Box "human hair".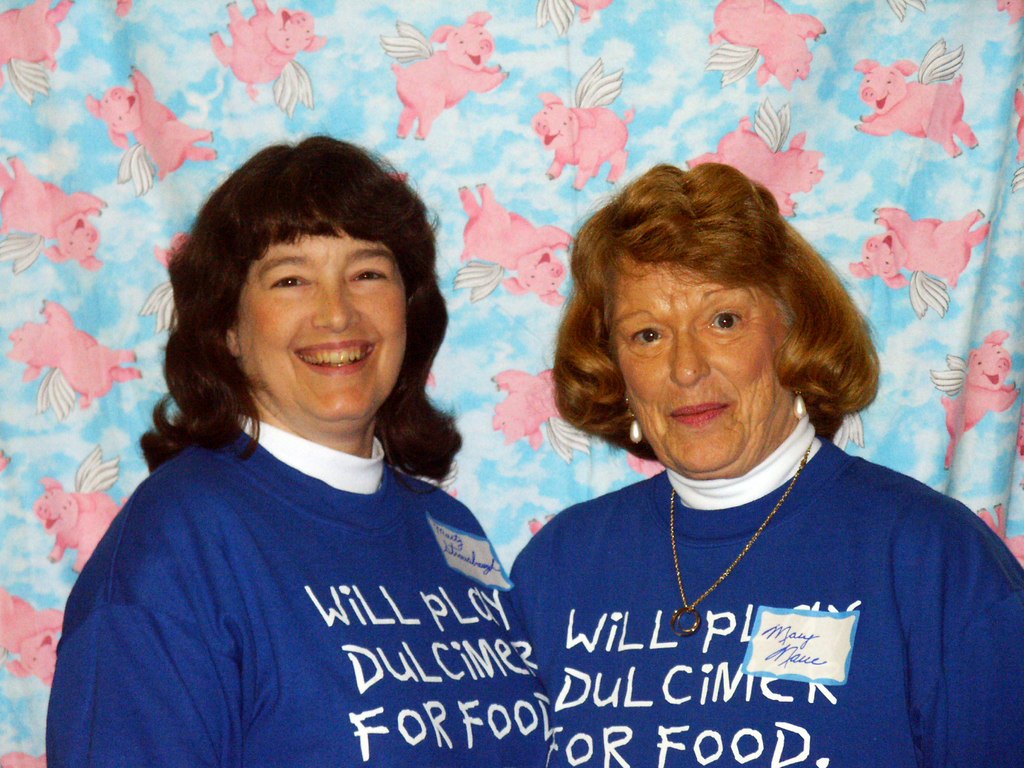
{"x1": 137, "y1": 135, "x2": 464, "y2": 477}.
